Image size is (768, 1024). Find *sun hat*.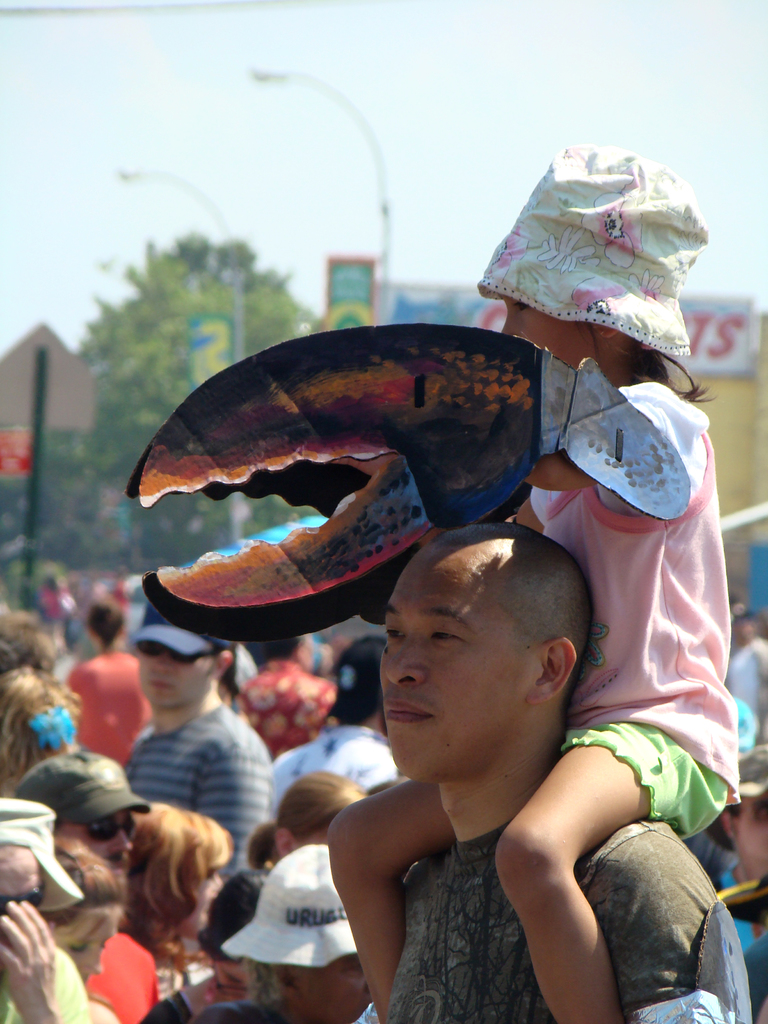
Rect(117, 592, 254, 653).
